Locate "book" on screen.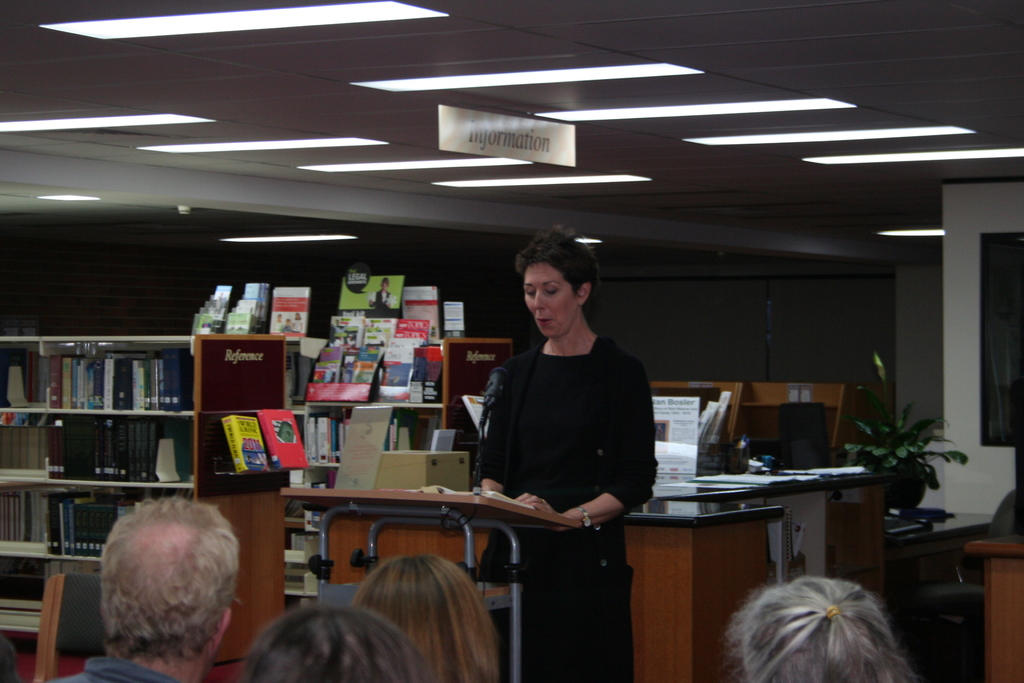
On screen at [x1=261, y1=288, x2=314, y2=336].
